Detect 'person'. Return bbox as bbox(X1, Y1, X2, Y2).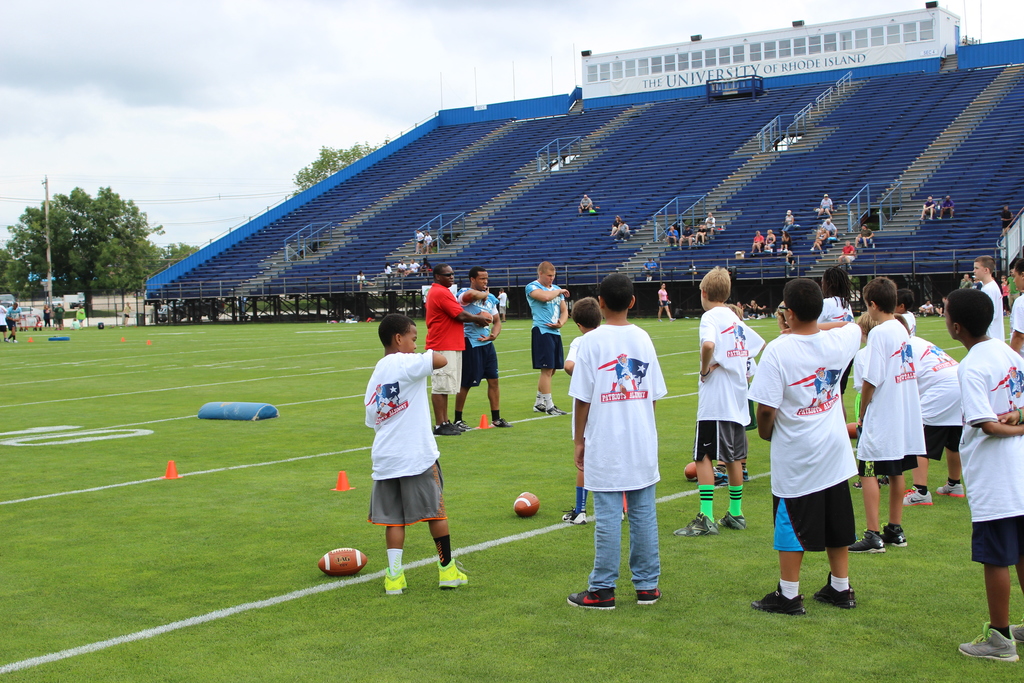
bbox(966, 259, 1013, 352).
